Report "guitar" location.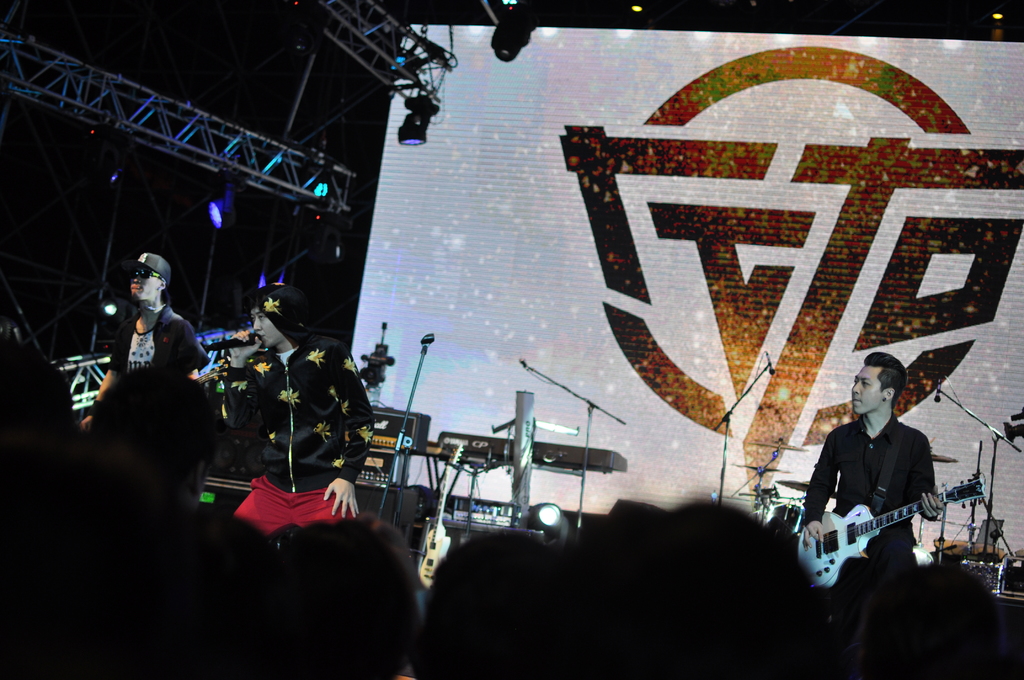
Report: left=794, top=465, right=986, bottom=594.
